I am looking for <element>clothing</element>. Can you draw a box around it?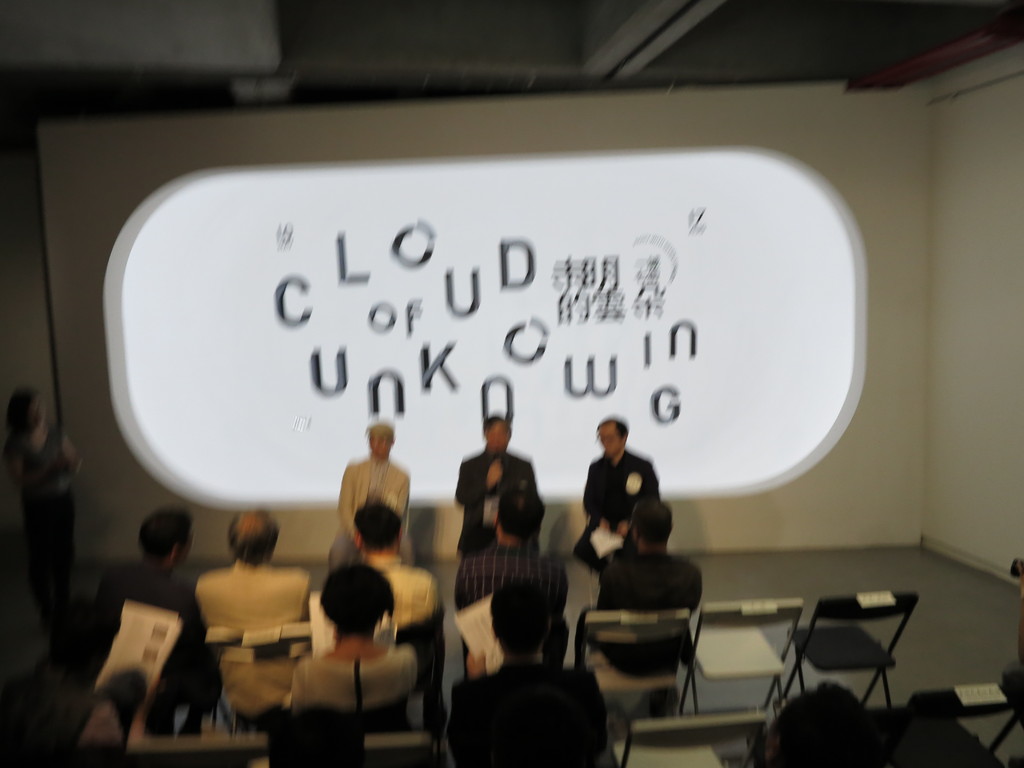
Sure, the bounding box is region(193, 563, 315, 641).
